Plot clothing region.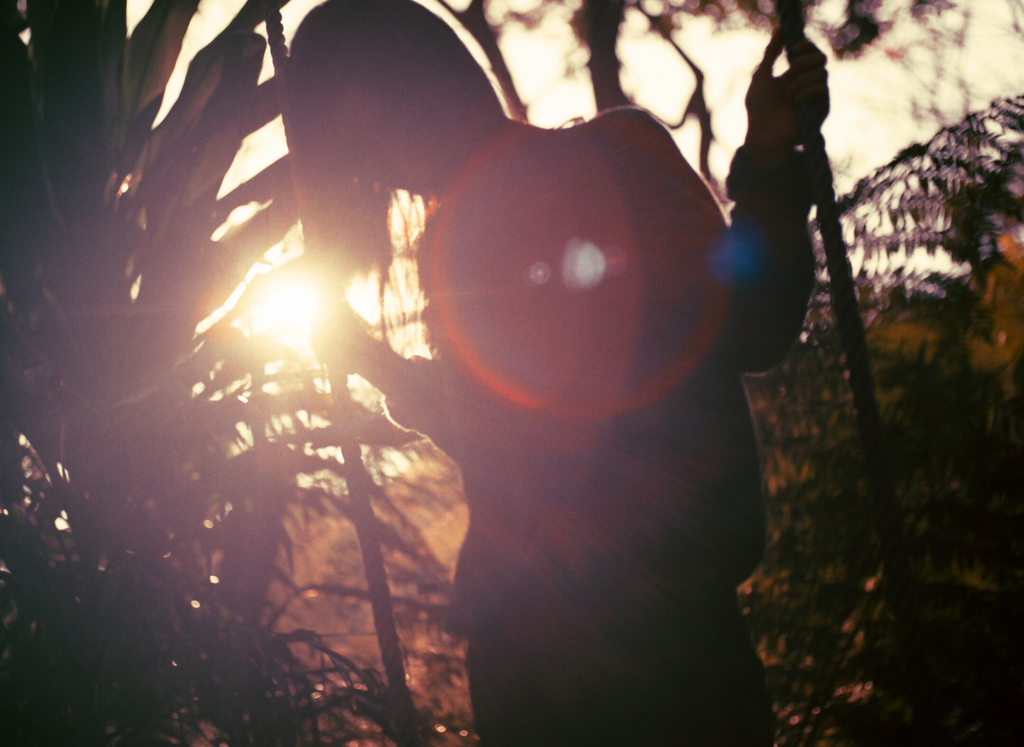
Plotted at box(377, 109, 825, 743).
